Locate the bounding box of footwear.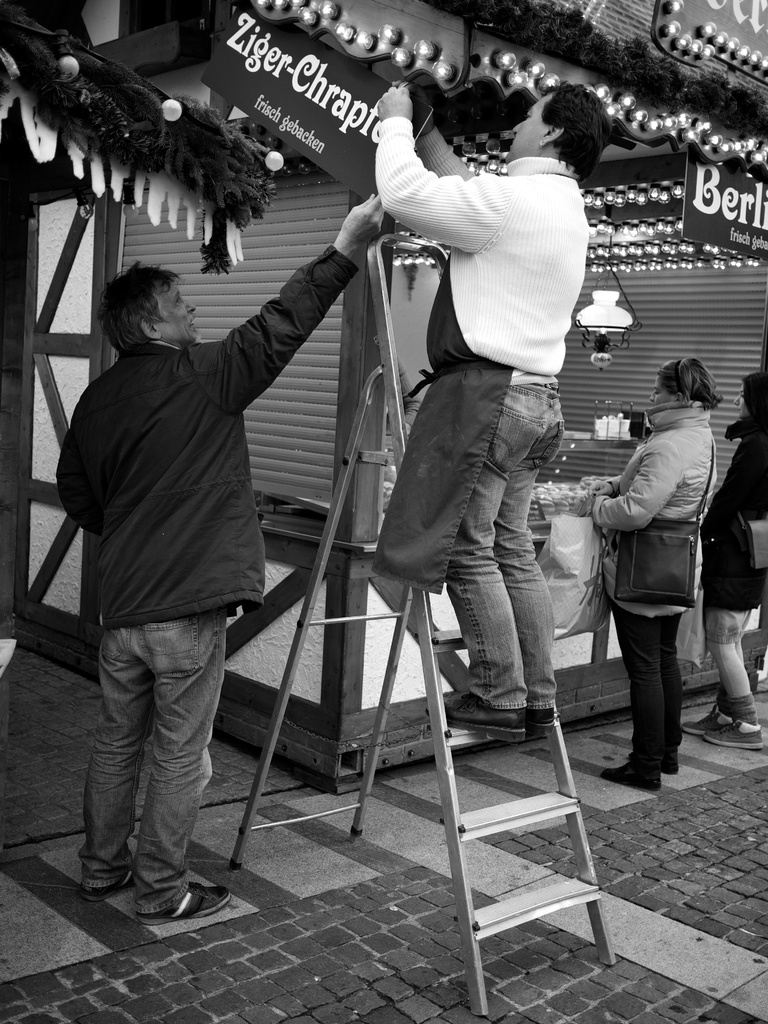
Bounding box: (x1=79, y1=867, x2=141, y2=906).
